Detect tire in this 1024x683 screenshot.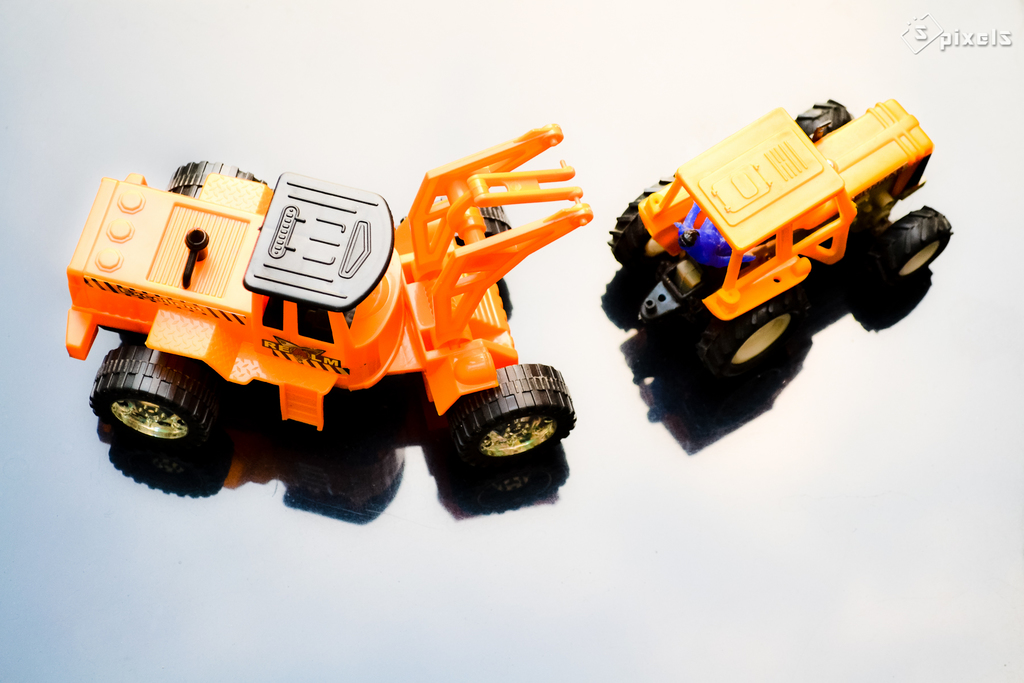
Detection: (690, 302, 804, 372).
